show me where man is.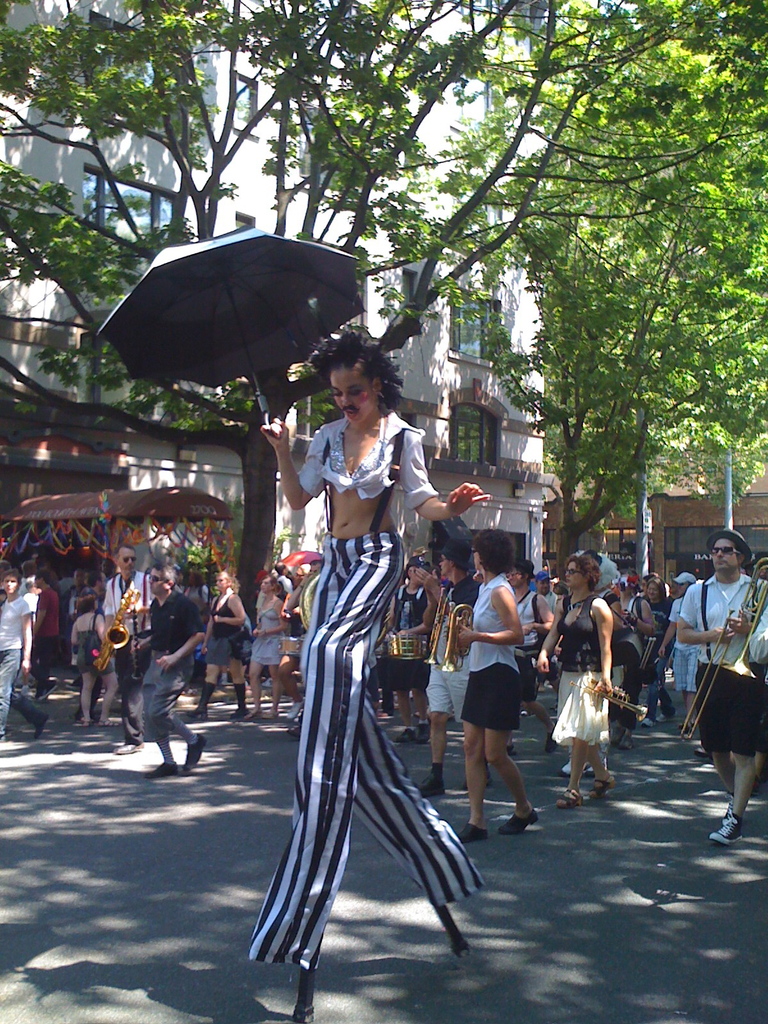
man is at x1=749 y1=610 x2=767 y2=664.
